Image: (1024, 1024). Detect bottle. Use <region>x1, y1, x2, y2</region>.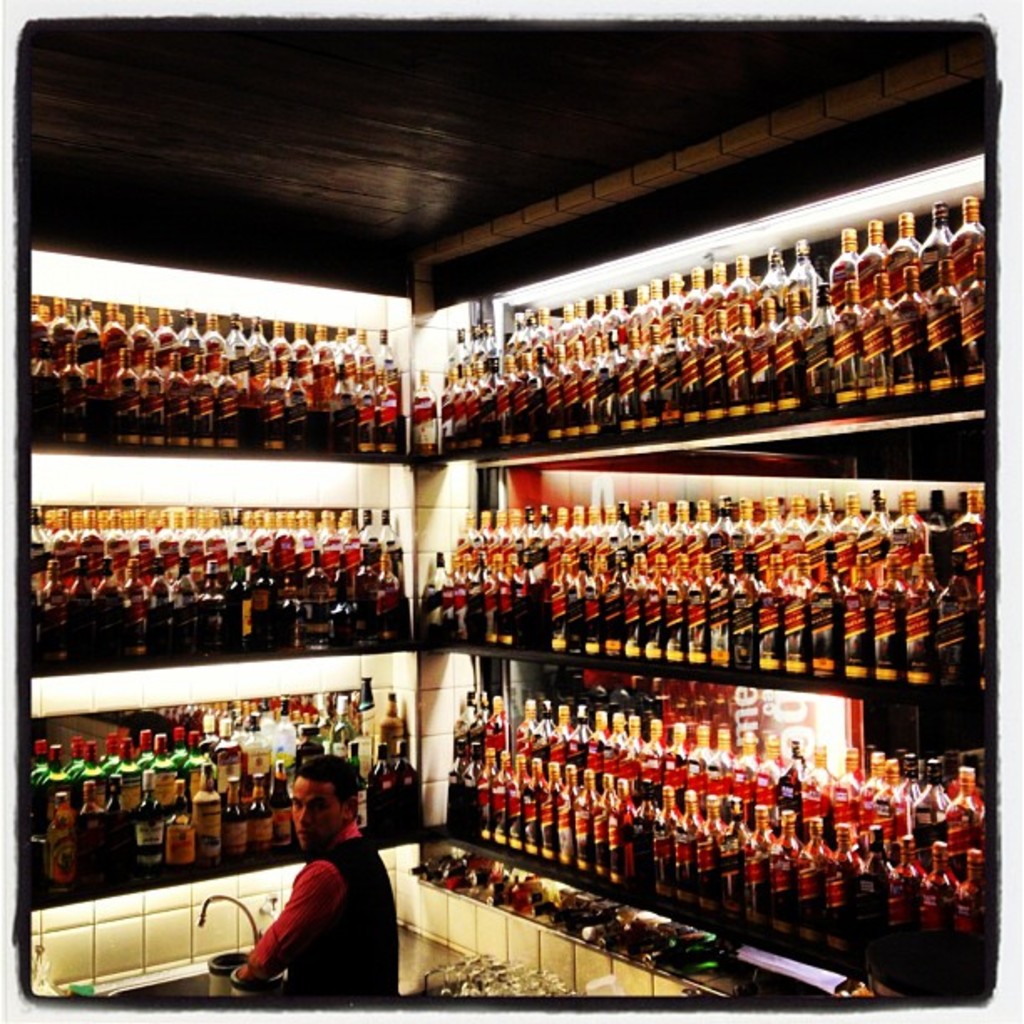
<region>351, 741, 368, 837</region>.
